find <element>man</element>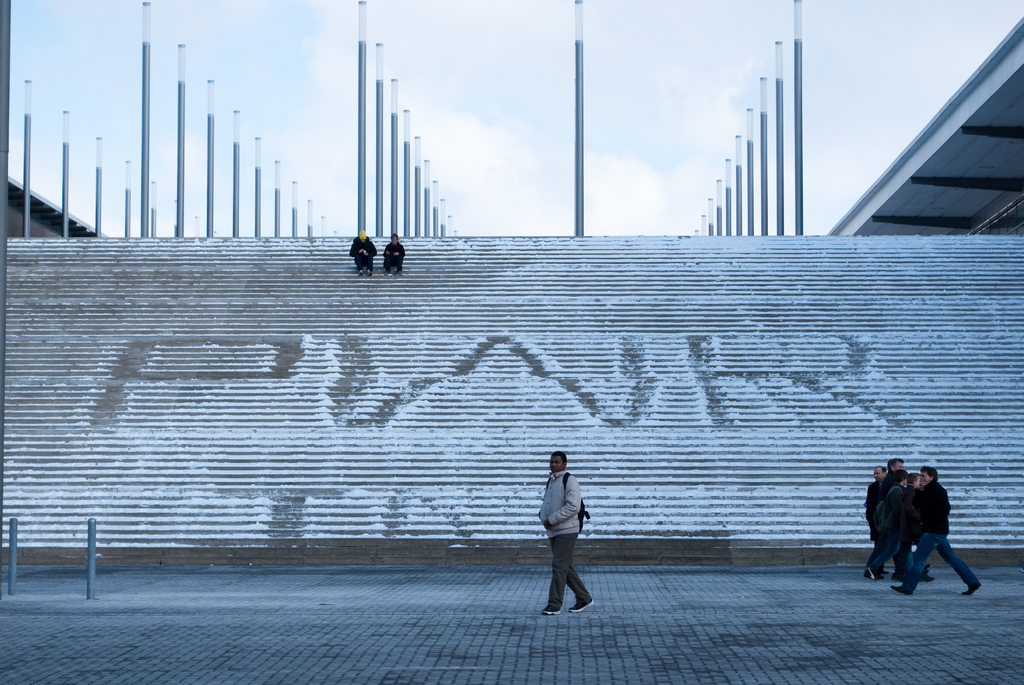
locate(344, 228, 376, 275)
